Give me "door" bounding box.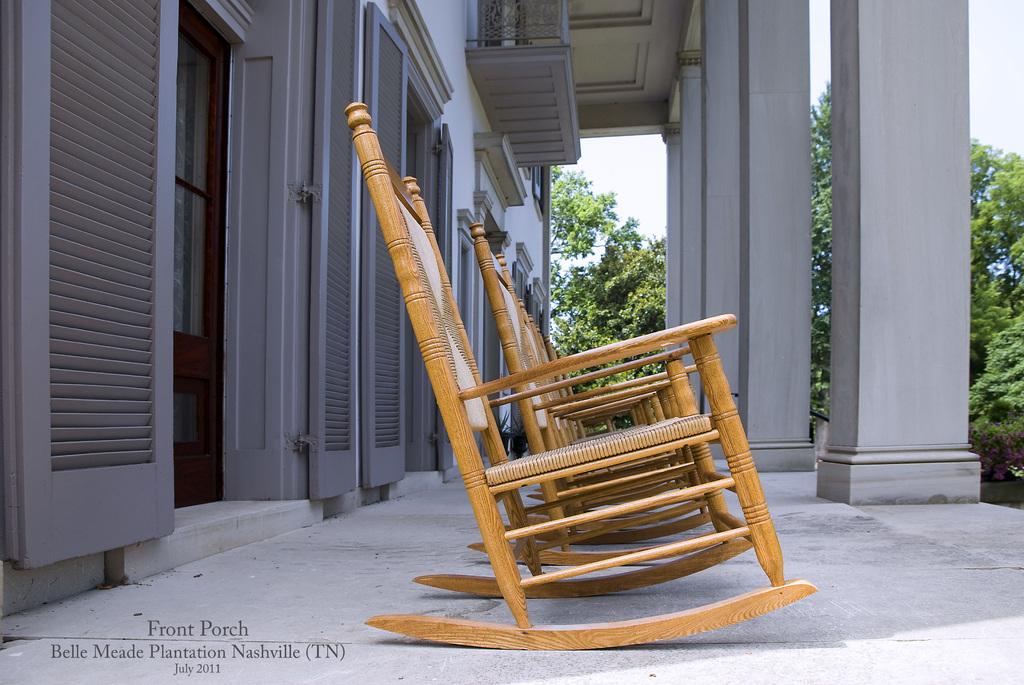
left=366, top=1, right=410, bottom=487.
